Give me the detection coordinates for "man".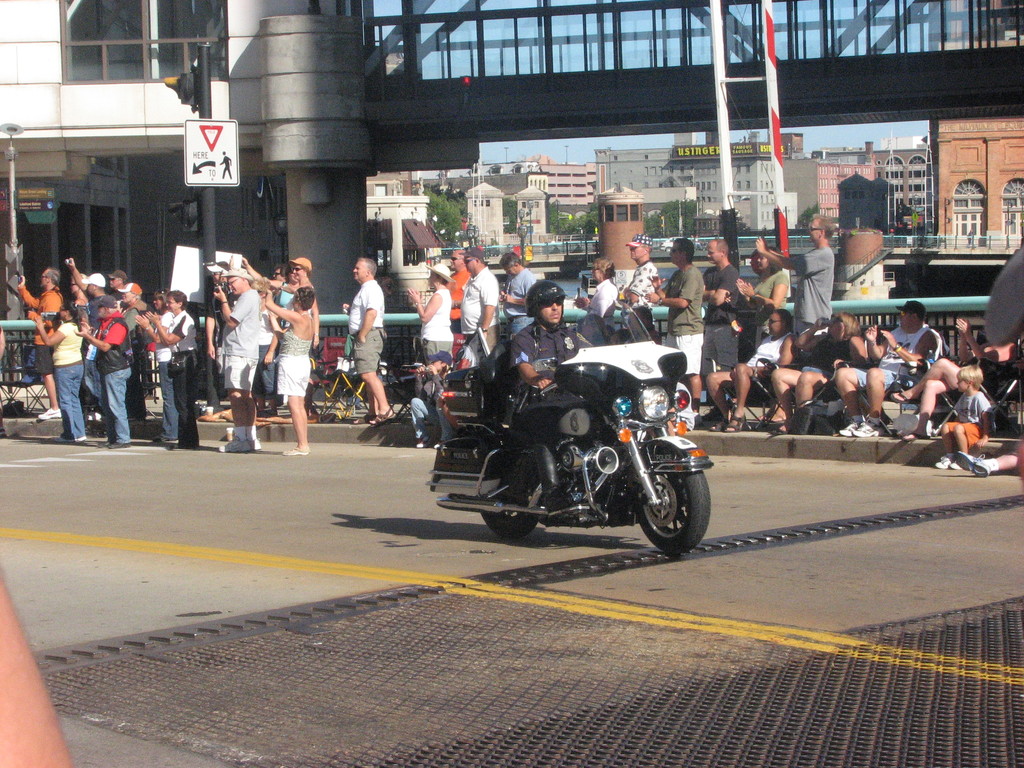
72, 254, 113, 408.
